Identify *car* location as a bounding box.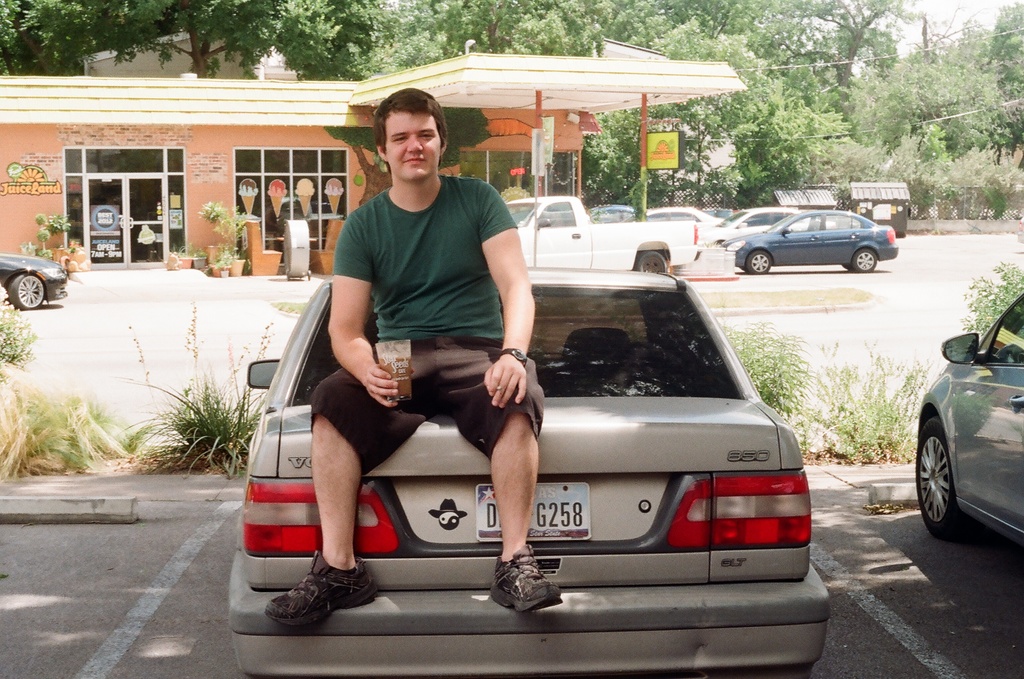
(917,289,1023,541).
